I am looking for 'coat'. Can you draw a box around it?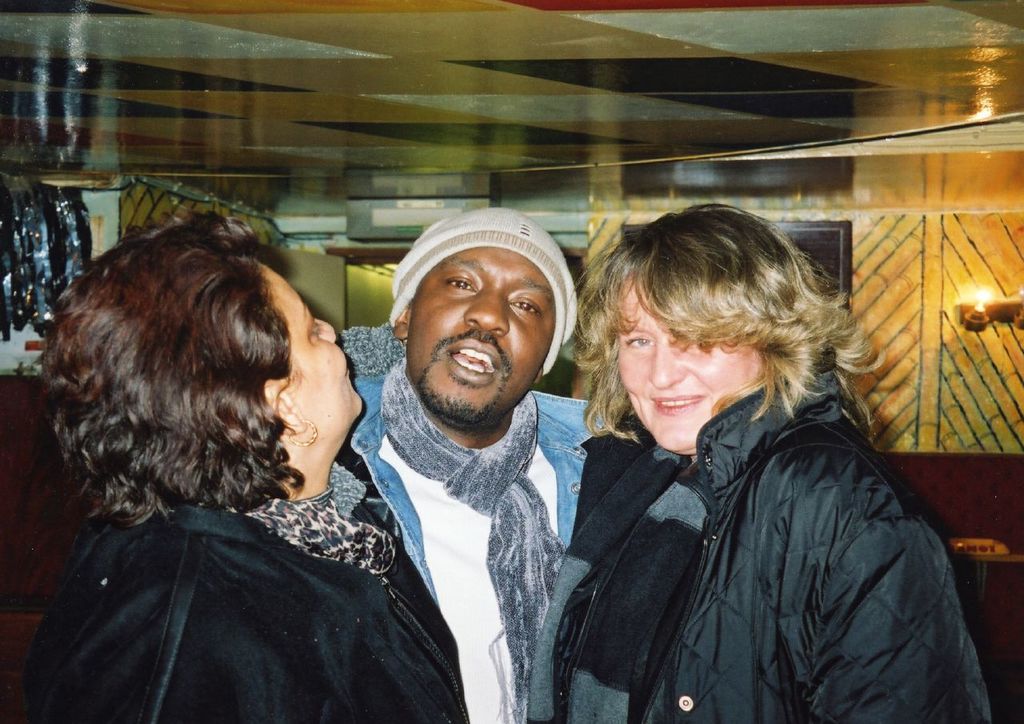
Sure, the bounding box is x1=531, y1=367, x2=994, y2=723.
